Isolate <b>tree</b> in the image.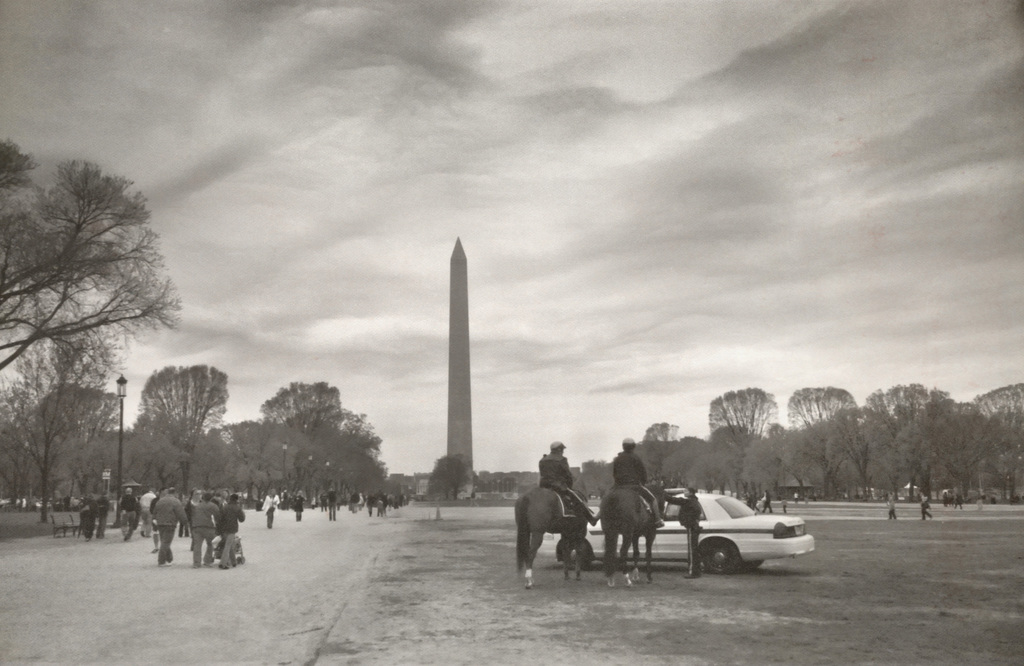
Isolated region: select_region(863, 380, 930, 498).
